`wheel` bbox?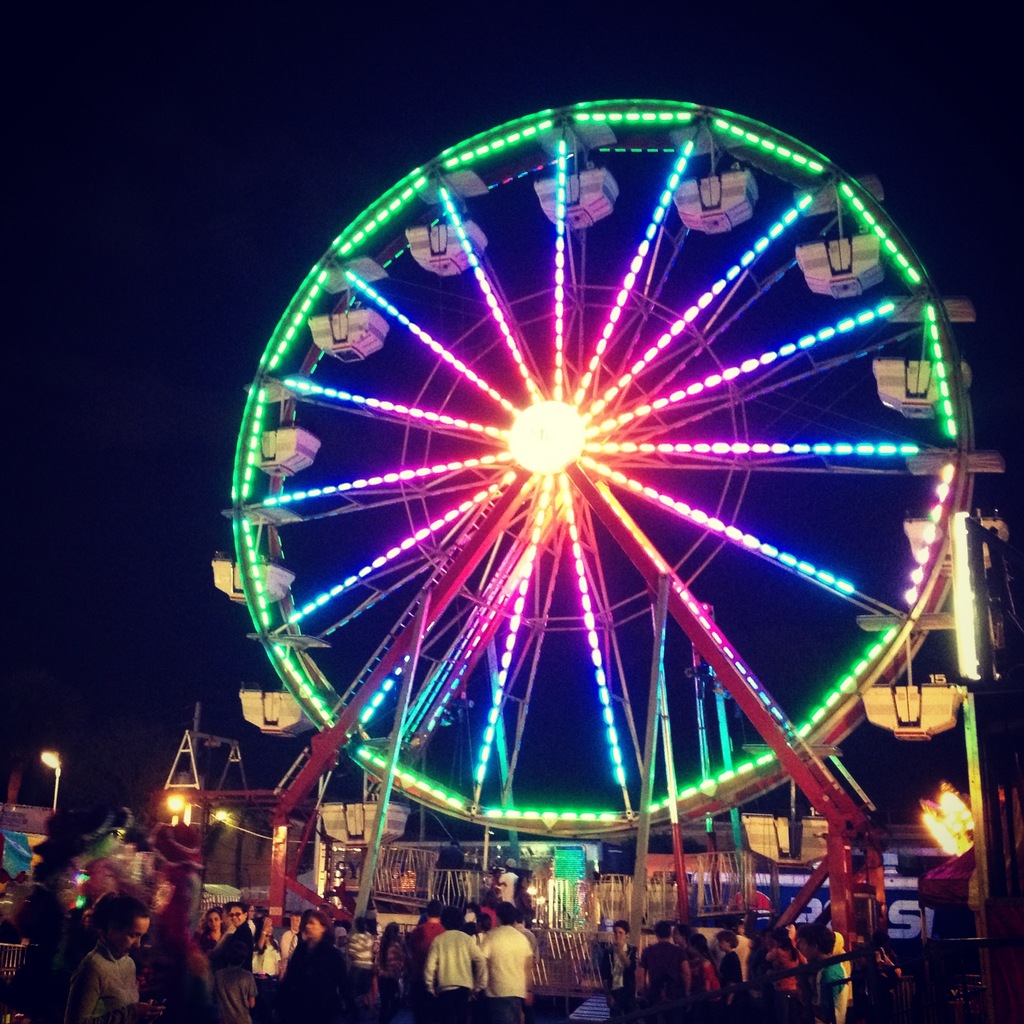
box=[221, 97, 1007, 846]
